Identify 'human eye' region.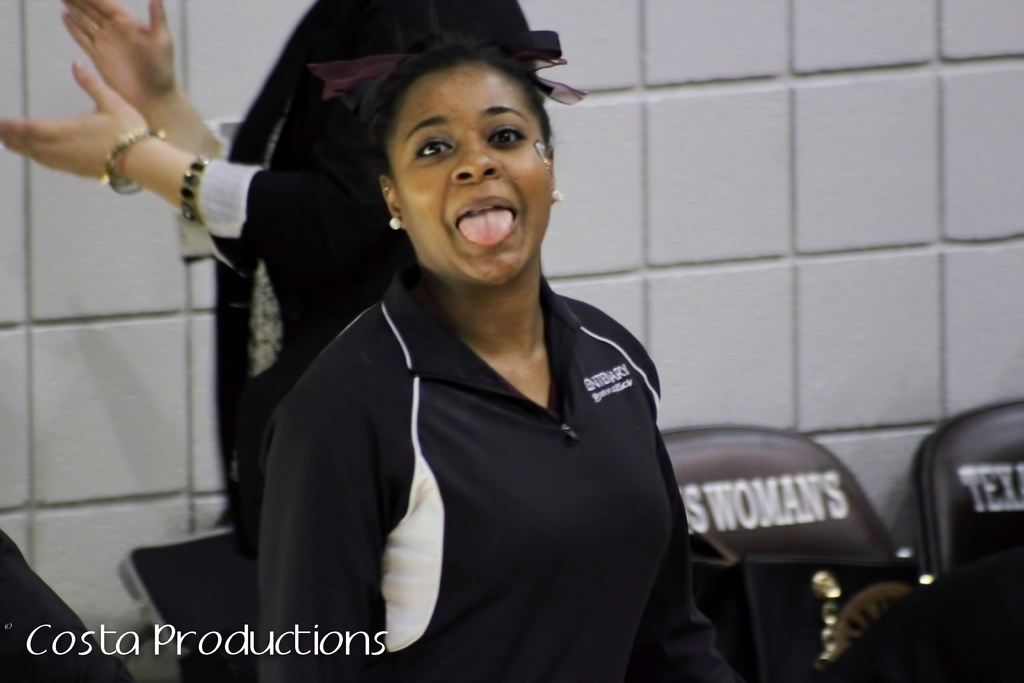
Region: 485 122 526 151.
